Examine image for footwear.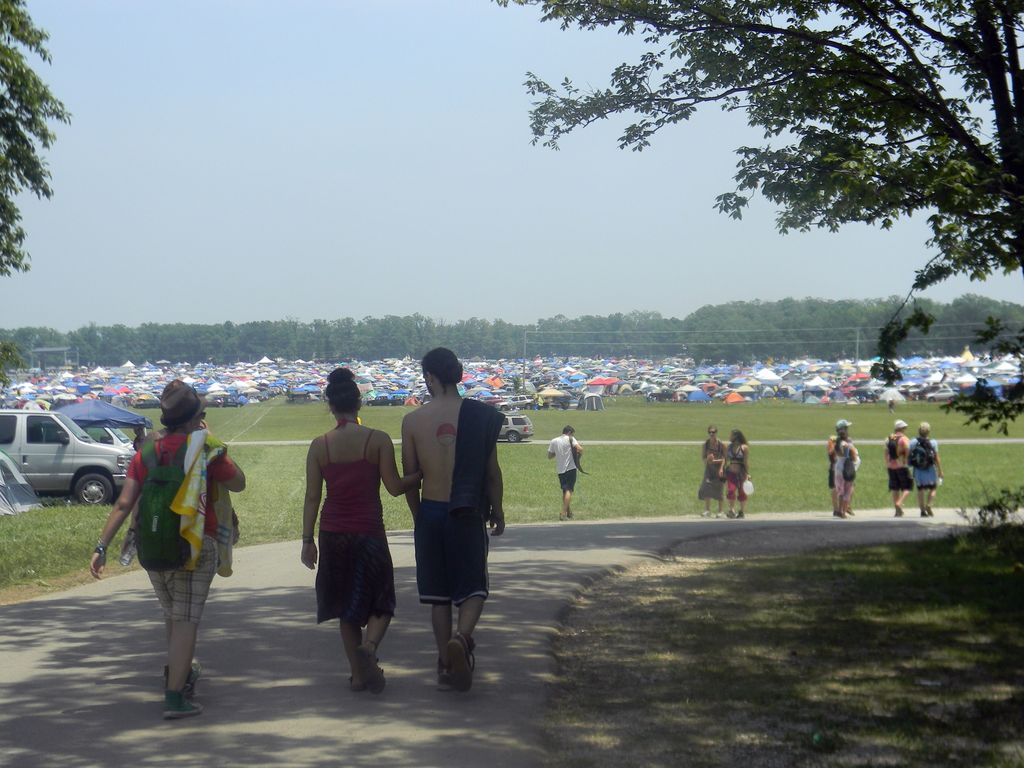
Examination result: {"left": 925, "top": 507, "right": 934, "bottom": 514}.
